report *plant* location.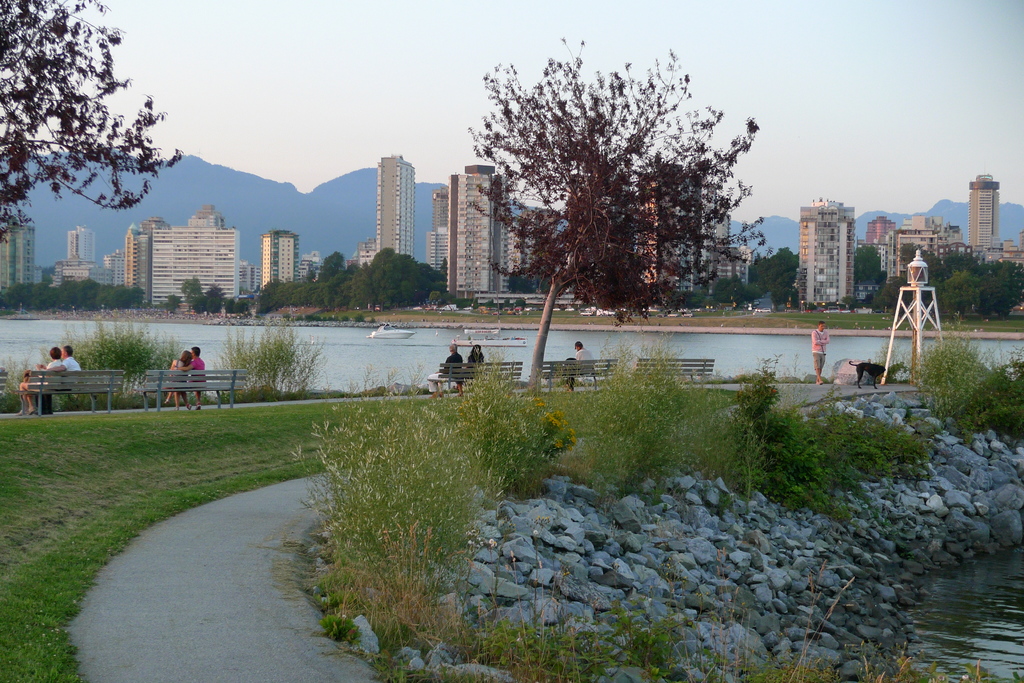
Report: box=[472, 616, 612, 682].
